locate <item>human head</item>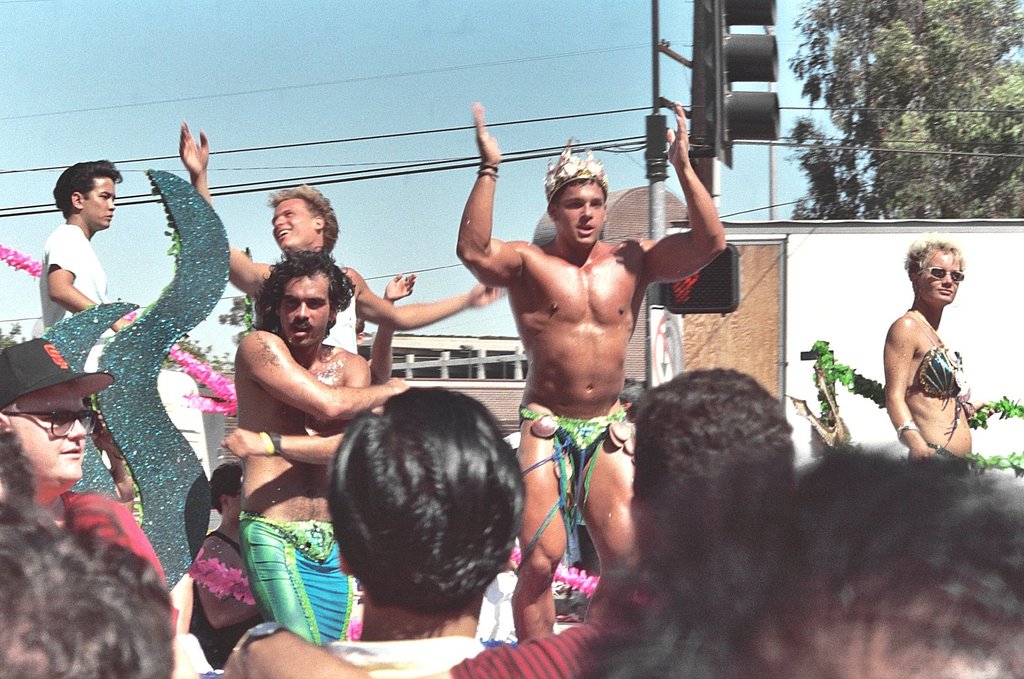
0, 331, 88, 496
